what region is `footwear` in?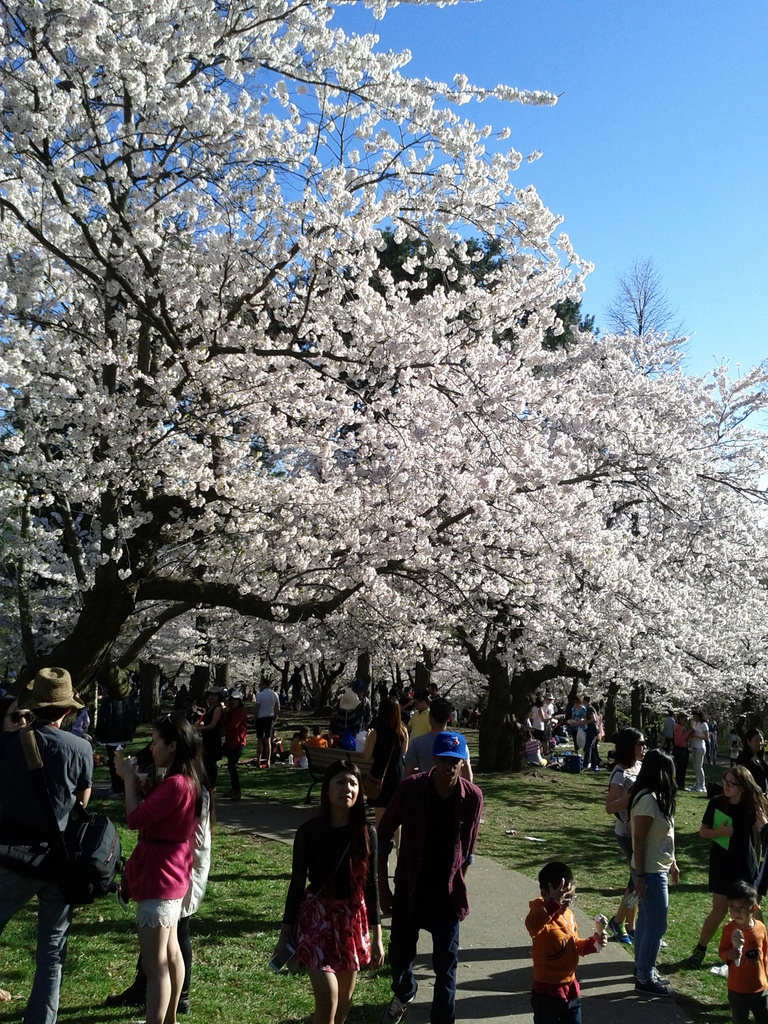
Rect(108, 980, 138, 1007).
